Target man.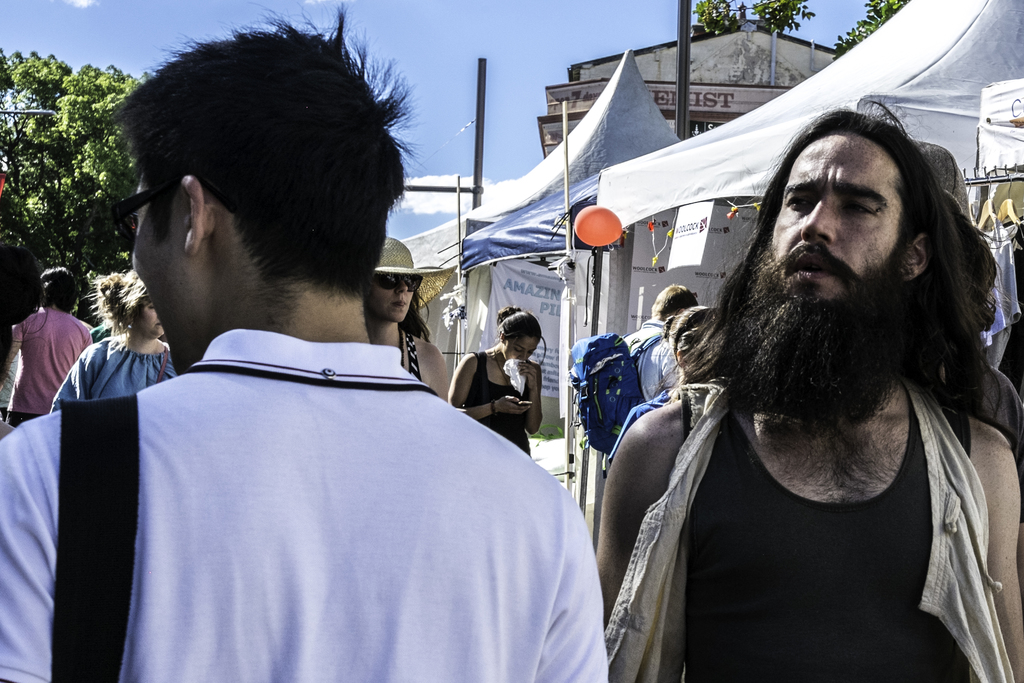
Target region: BBox(0, 265, 97, 429).
